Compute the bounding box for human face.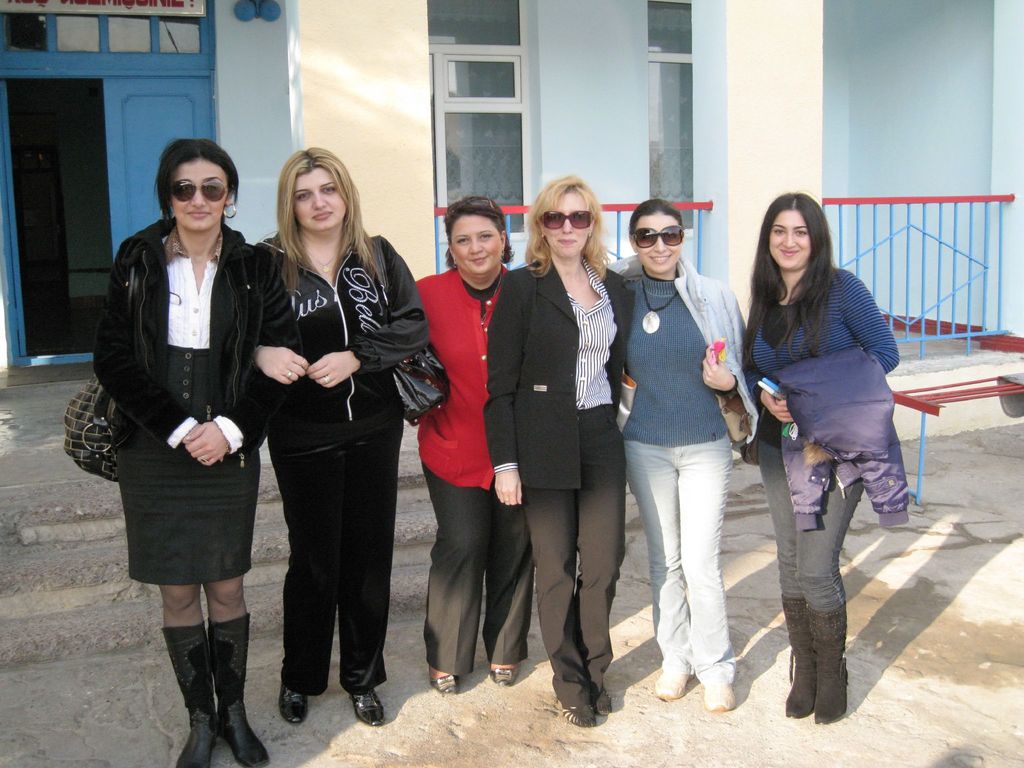
region(451, 214, 502, 273).
